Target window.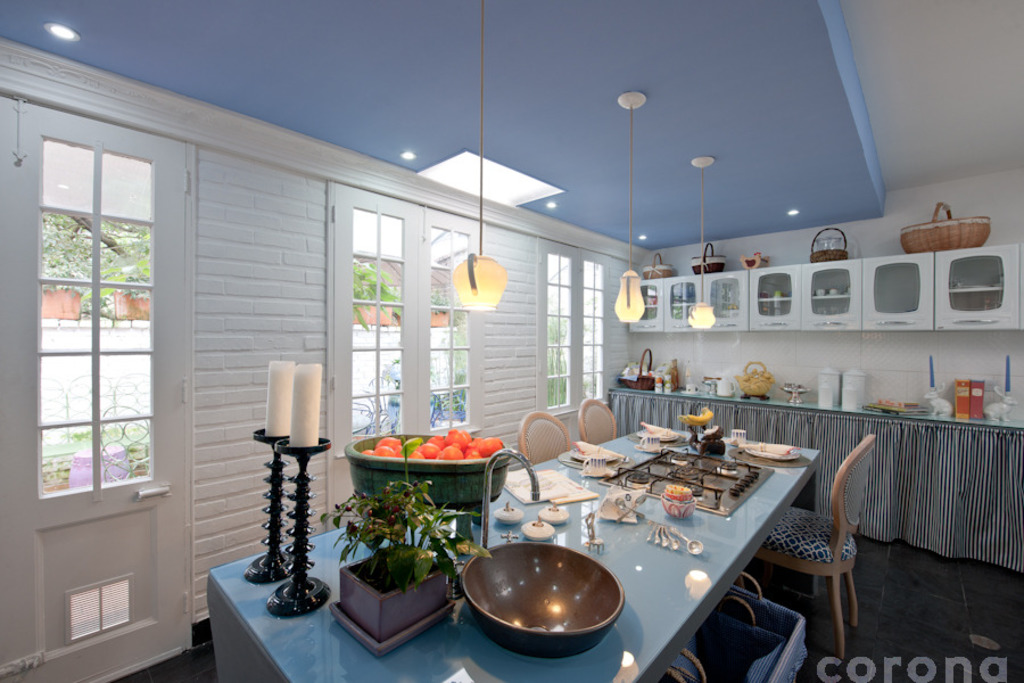
Target region: Rect(324, 204, 479, 454).
